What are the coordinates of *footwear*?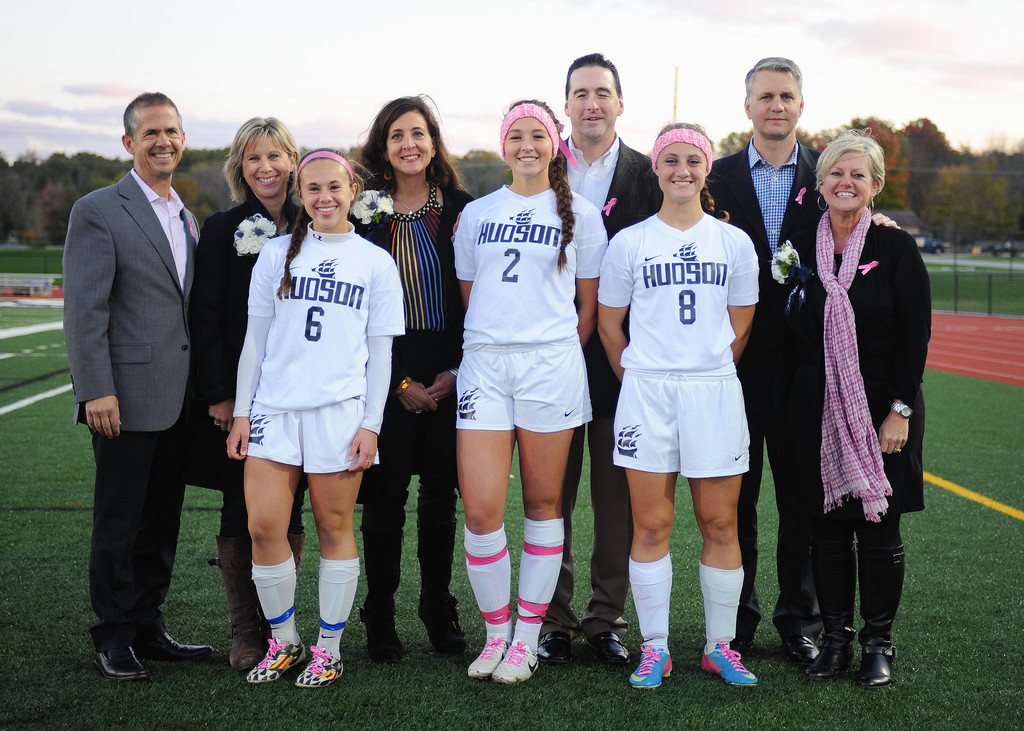
<bbox>807, 538, 854, 676</bbox>.
